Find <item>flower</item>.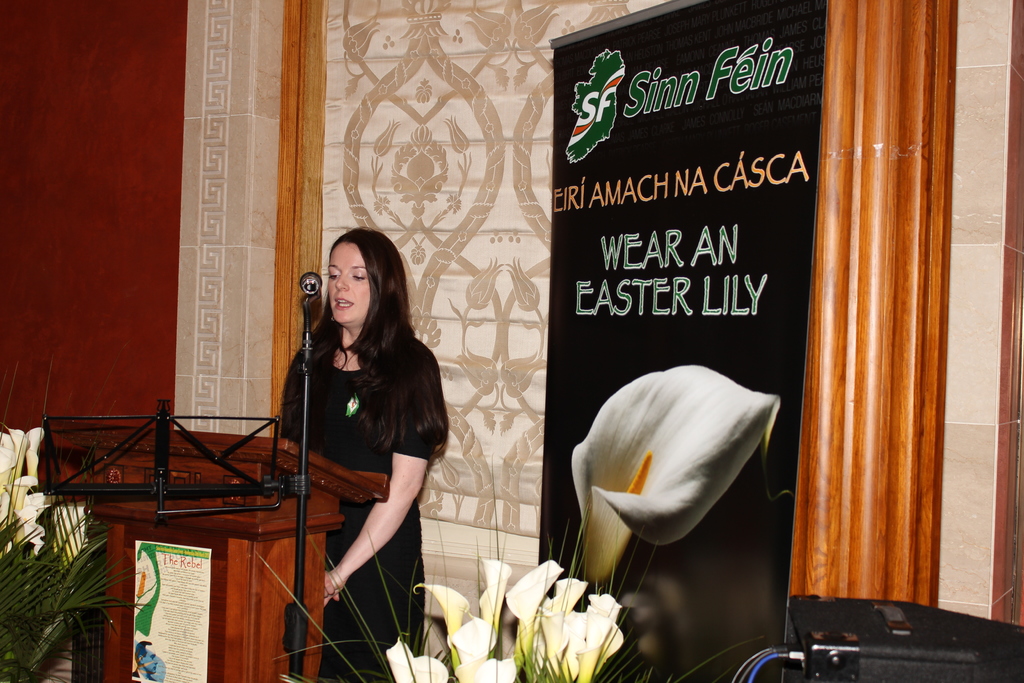
x1=566 y1=363 x2=781 y2=584.
